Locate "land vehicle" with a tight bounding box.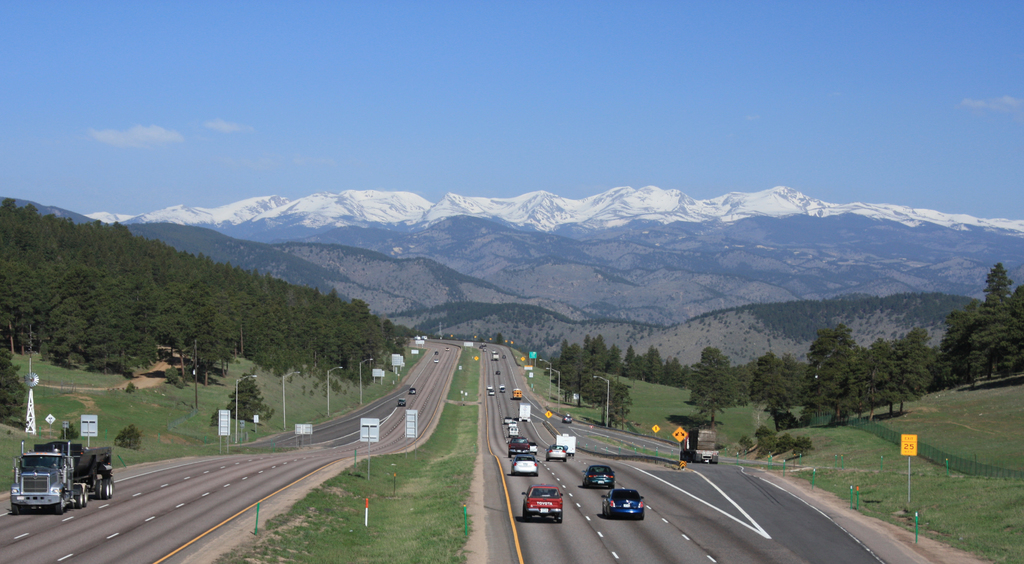
rect(511, 424, 516, 426).
